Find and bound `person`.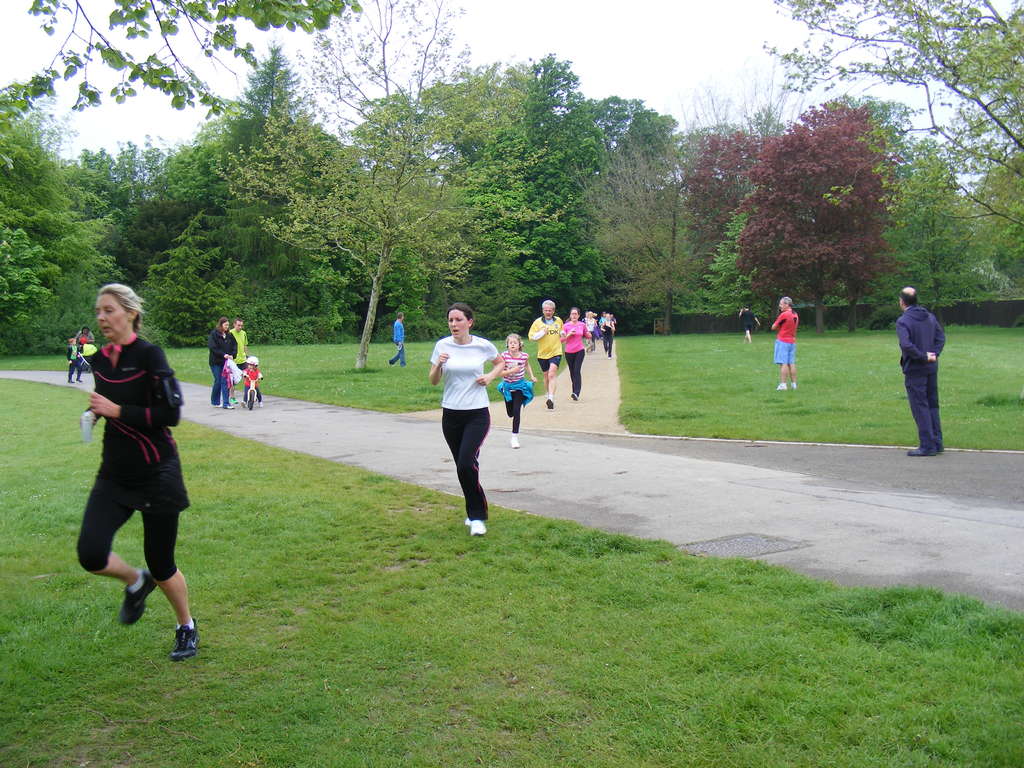
Bound: [599,310,616,352].
